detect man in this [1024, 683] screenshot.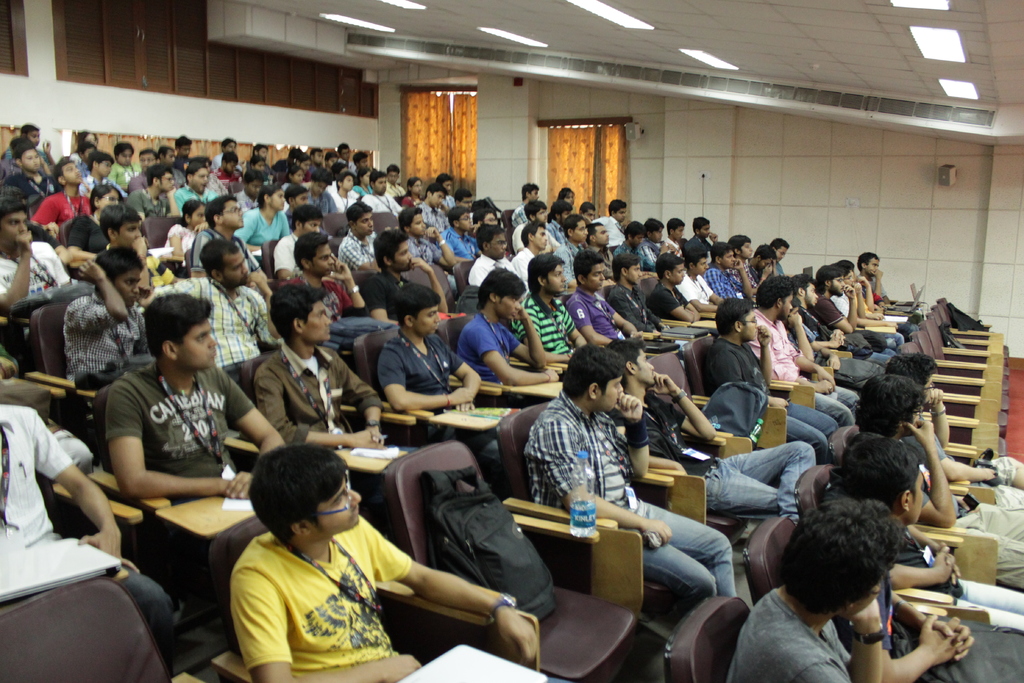
Detection: [left=621, top=223, right=650, bottom=269].
